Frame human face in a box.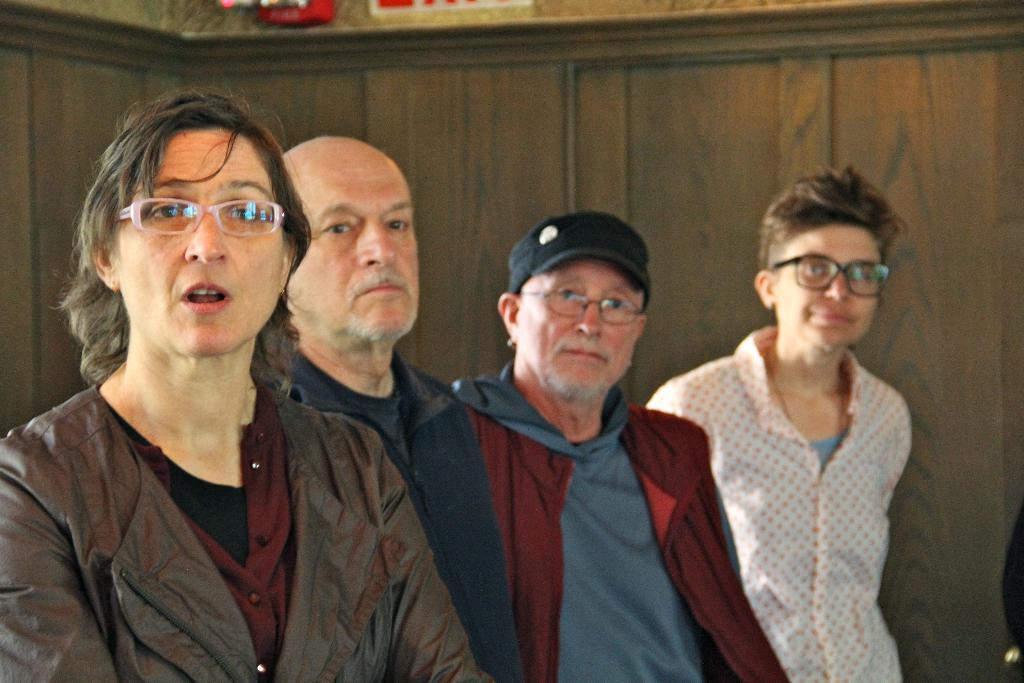
crop(779, 219, 877, 345).
